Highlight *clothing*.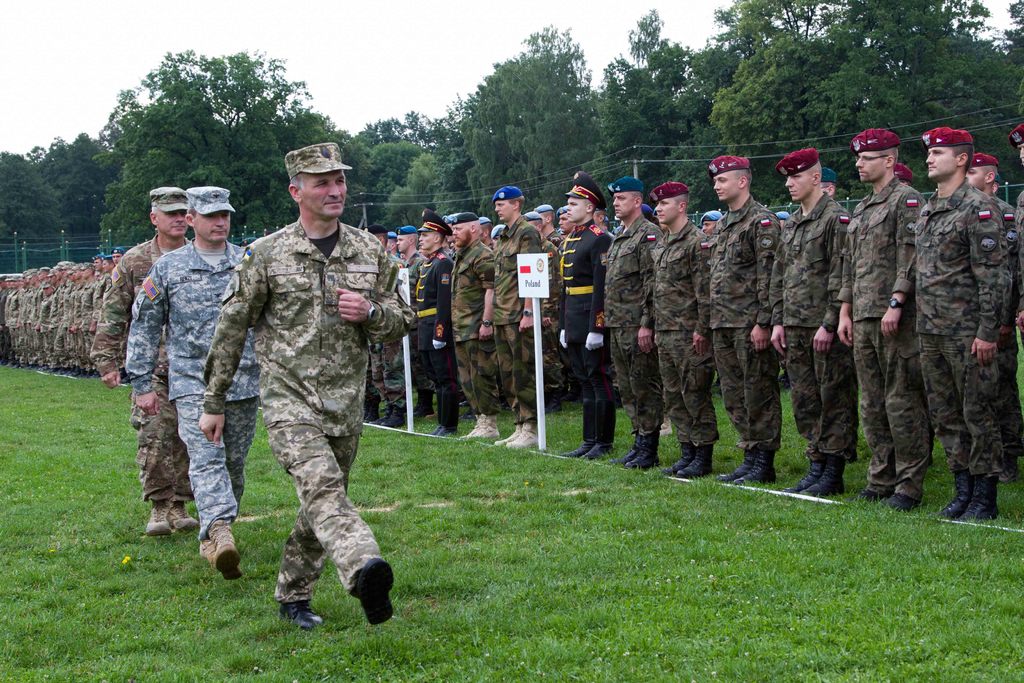
Highlighted region: box(204, 158, 405, 600).
